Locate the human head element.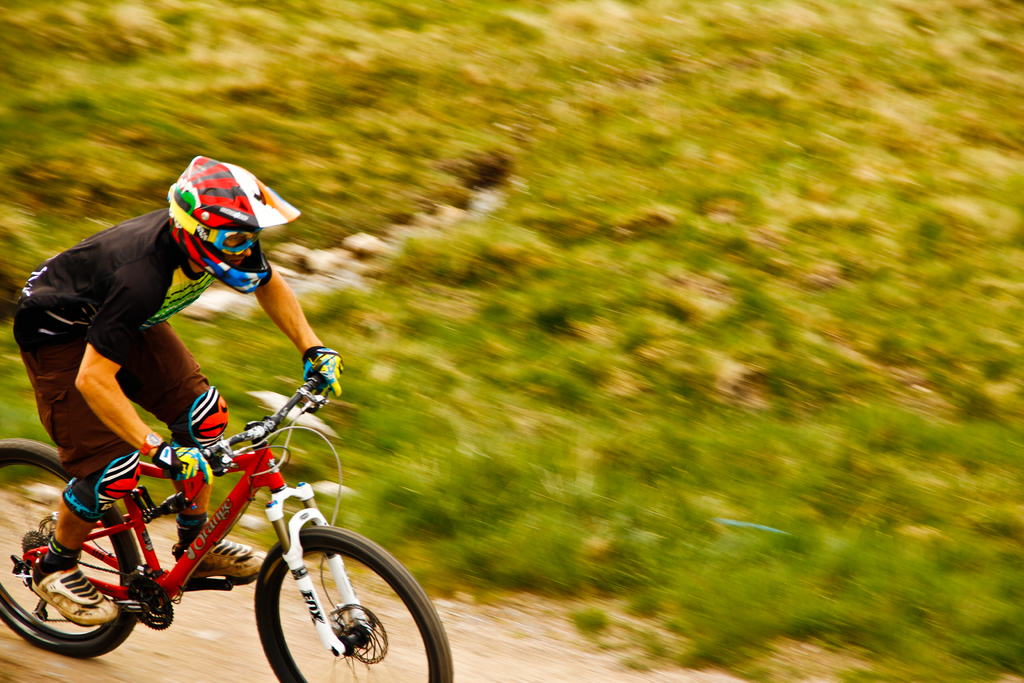
Element bbox: select_region(153, 170, 283, 302).
